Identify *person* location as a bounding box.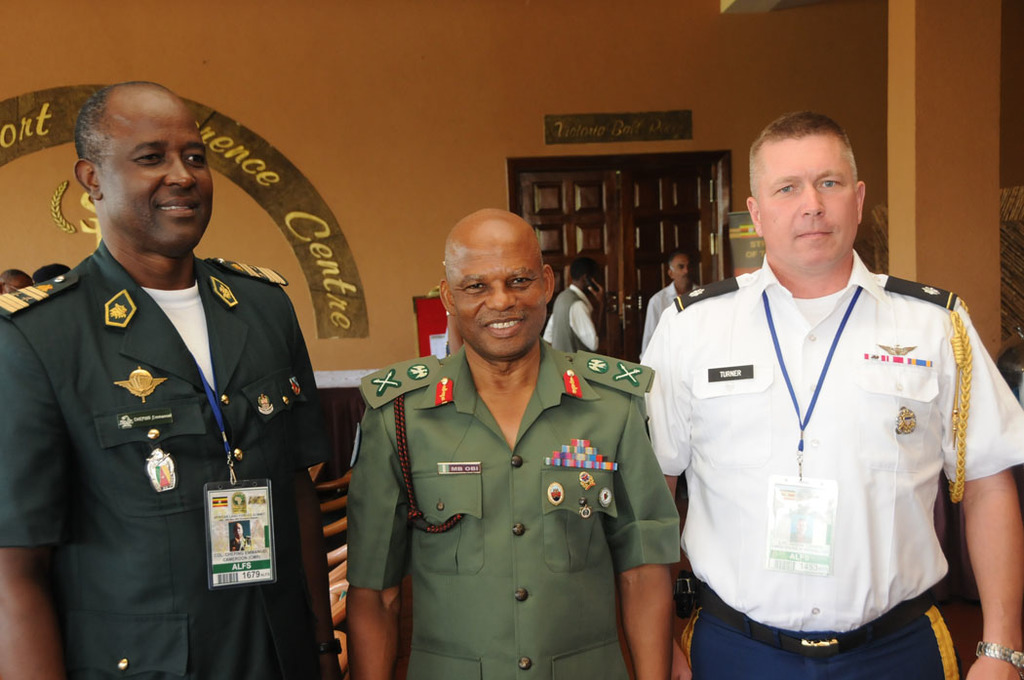
(left=29, top=83, right=330, bottom=675).
